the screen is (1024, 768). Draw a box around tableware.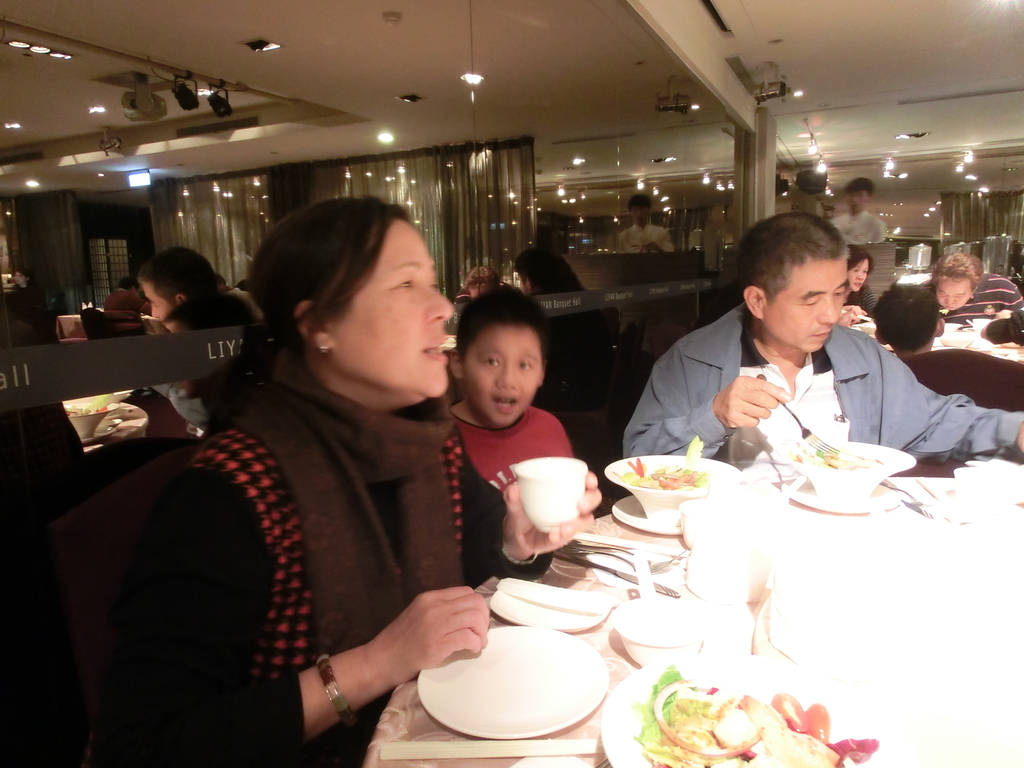
{"left": 605, "top": 454, "right": 743, "bottom": 525}.
